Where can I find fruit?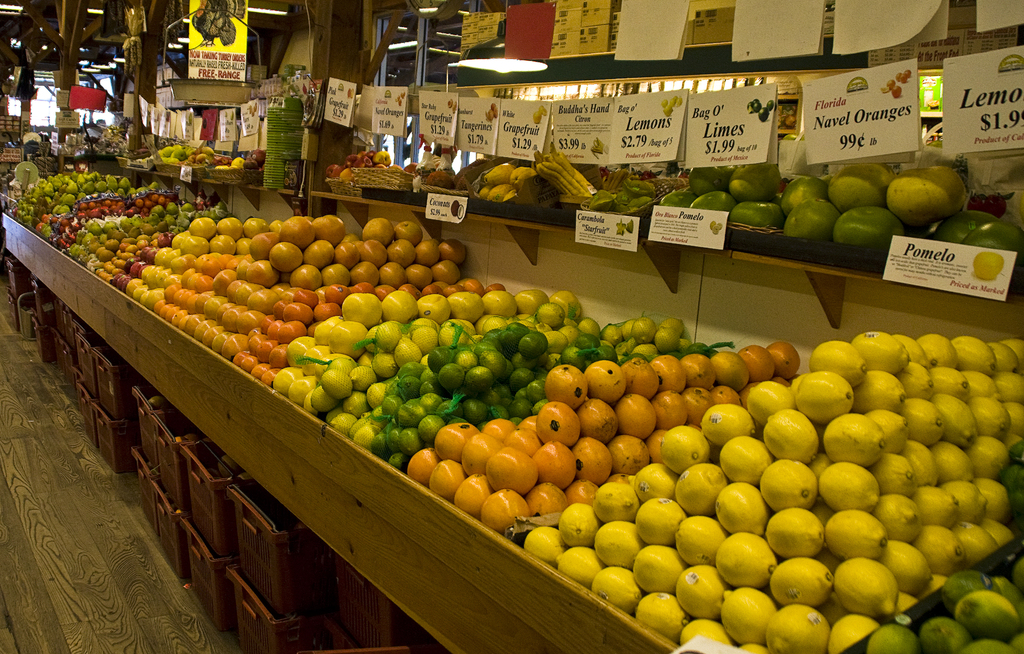
You can find it at bbox=[895, 72, 903, 81].
